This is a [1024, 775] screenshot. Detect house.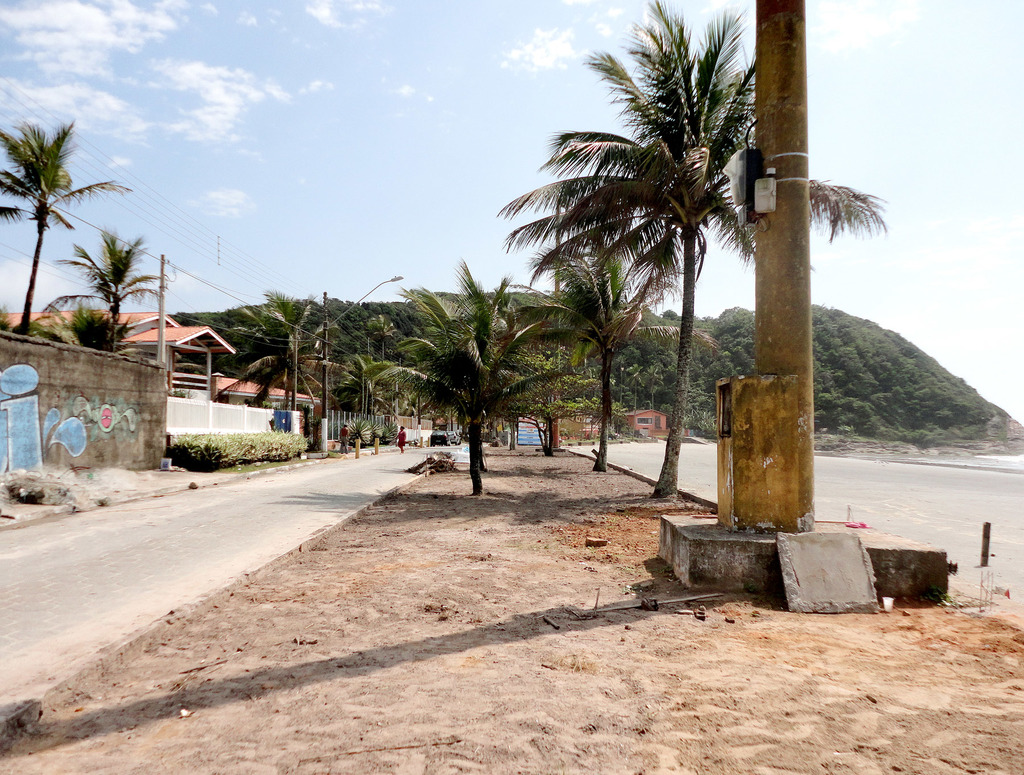
select_region(548, 398, 609, 456).
